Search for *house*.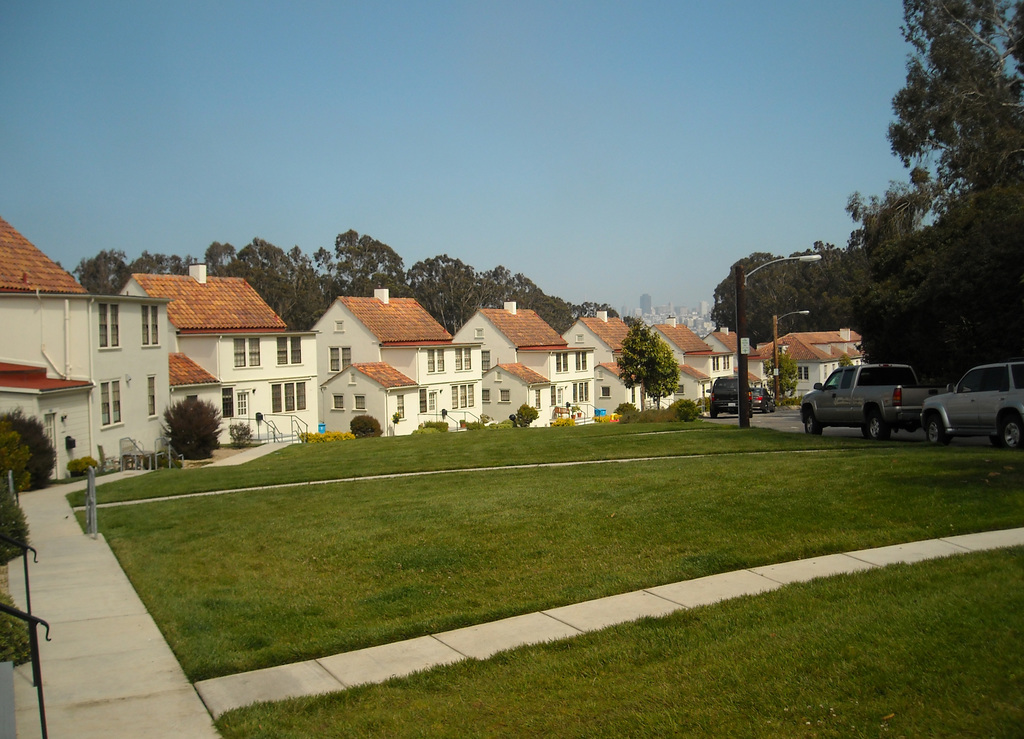
Found at rect(307, 279, 485, 433).
